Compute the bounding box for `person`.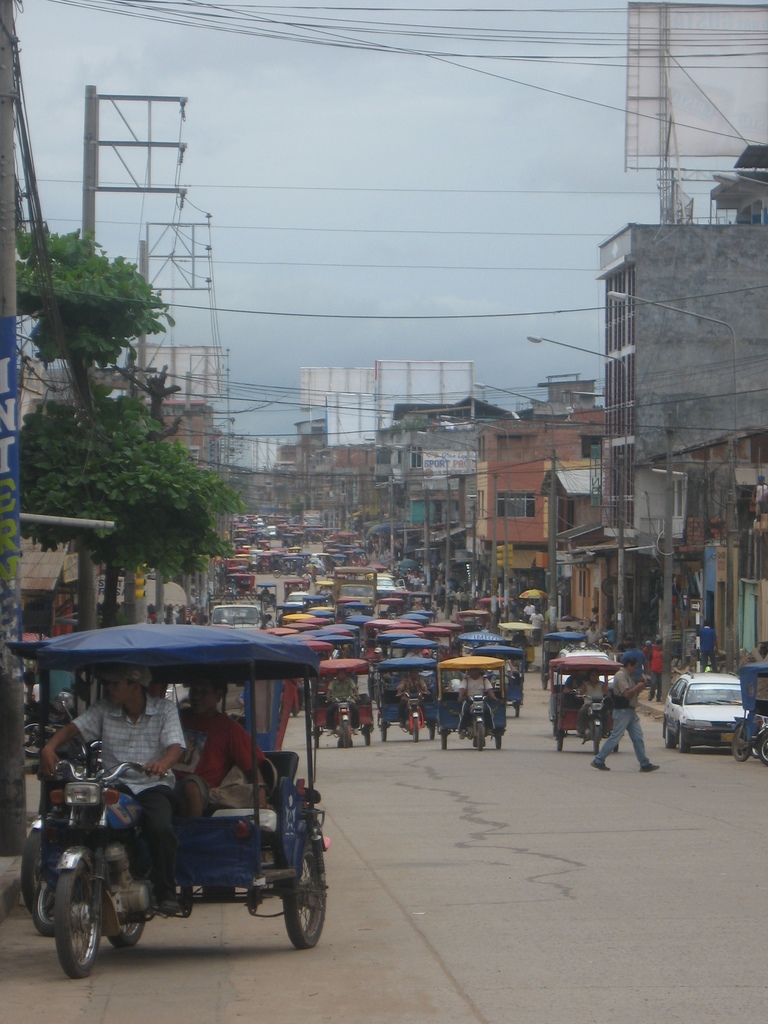
451 664 502 748.
